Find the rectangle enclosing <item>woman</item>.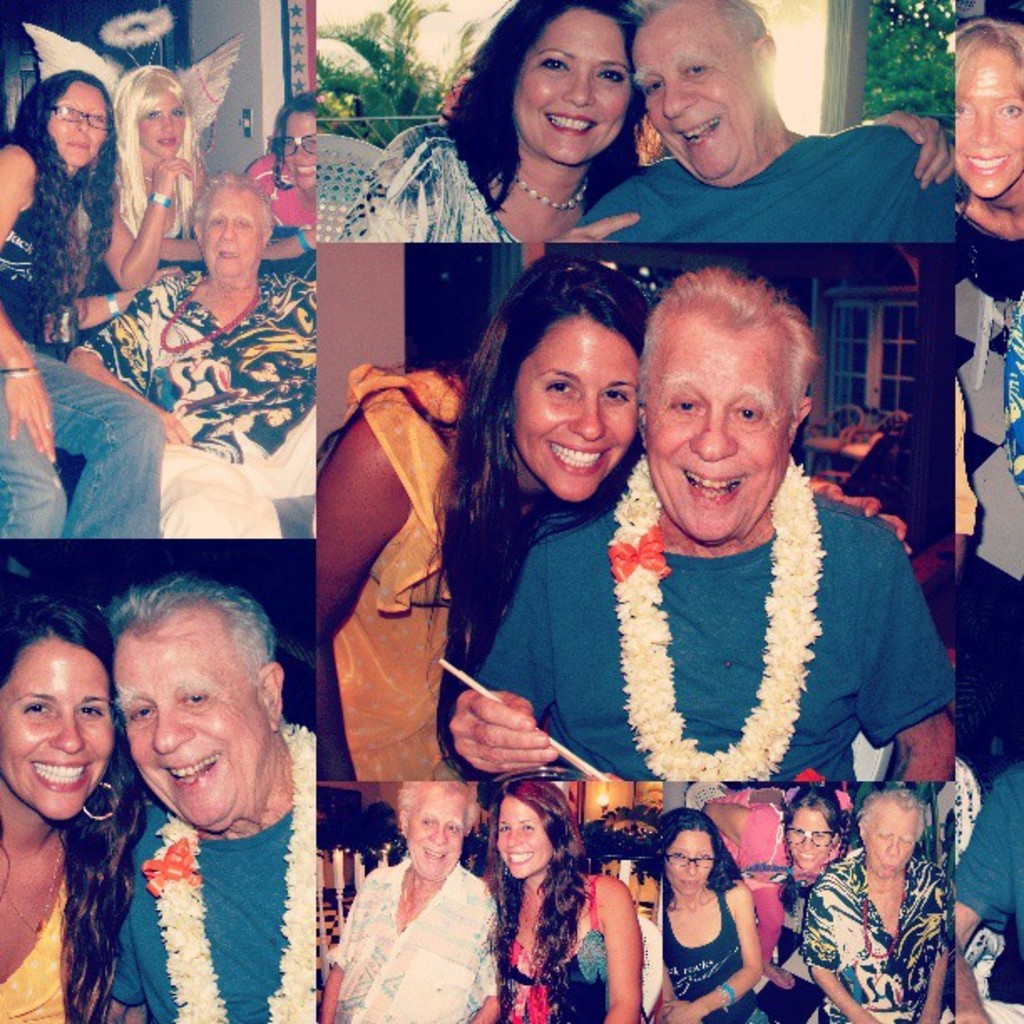
box=[813, 770, 965, 1022].
